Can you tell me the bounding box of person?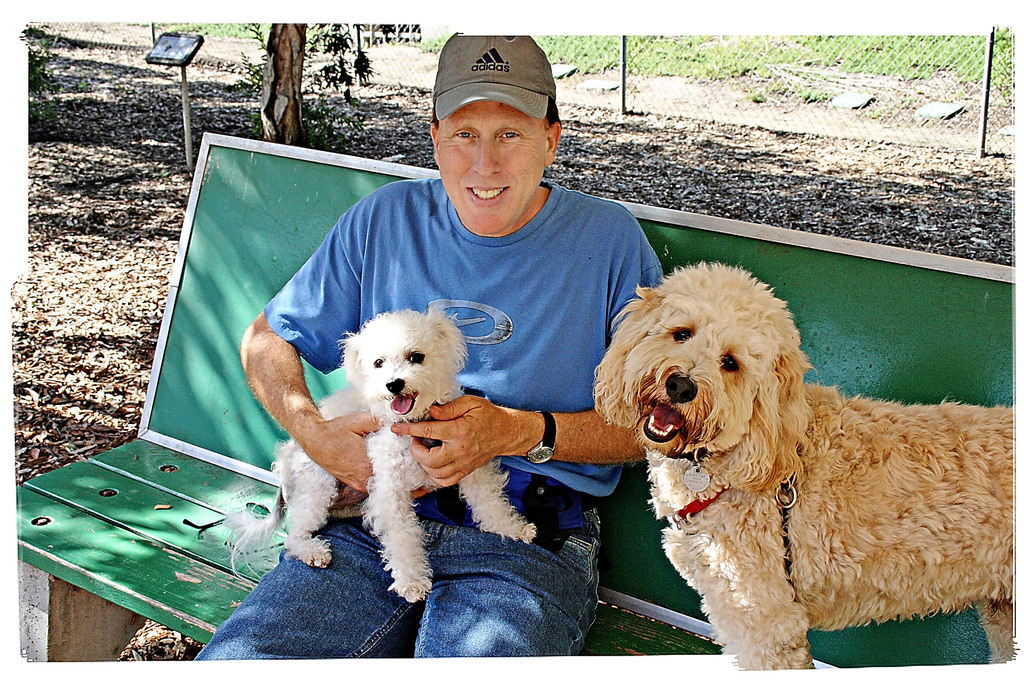
(273, 119, 739, 628).
